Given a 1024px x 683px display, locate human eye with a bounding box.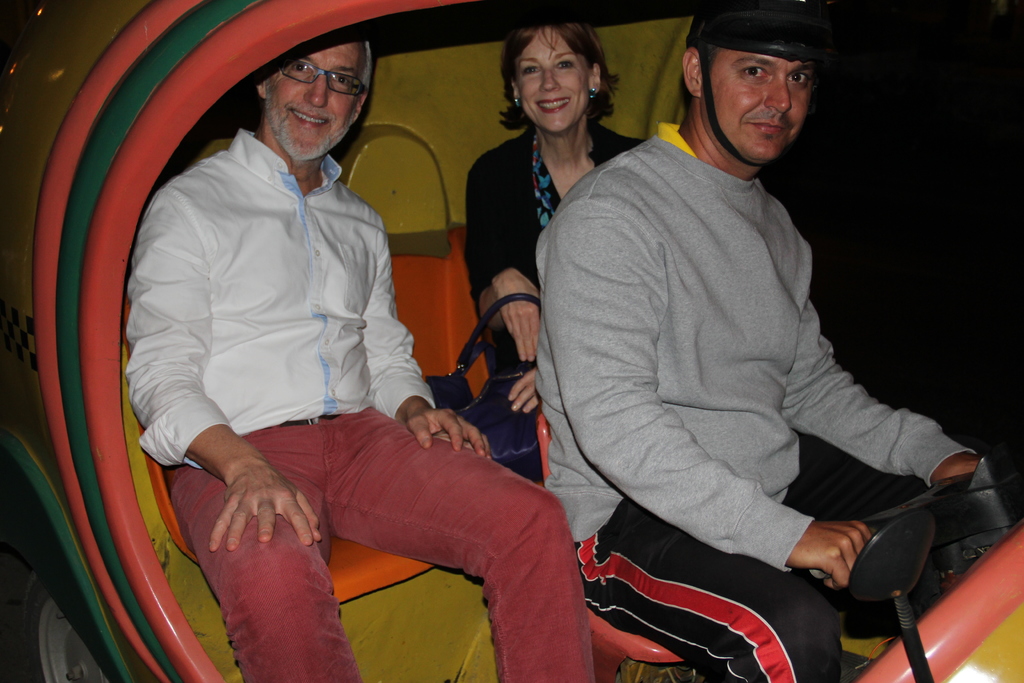
Located: box(728, 56, 778, 86).
